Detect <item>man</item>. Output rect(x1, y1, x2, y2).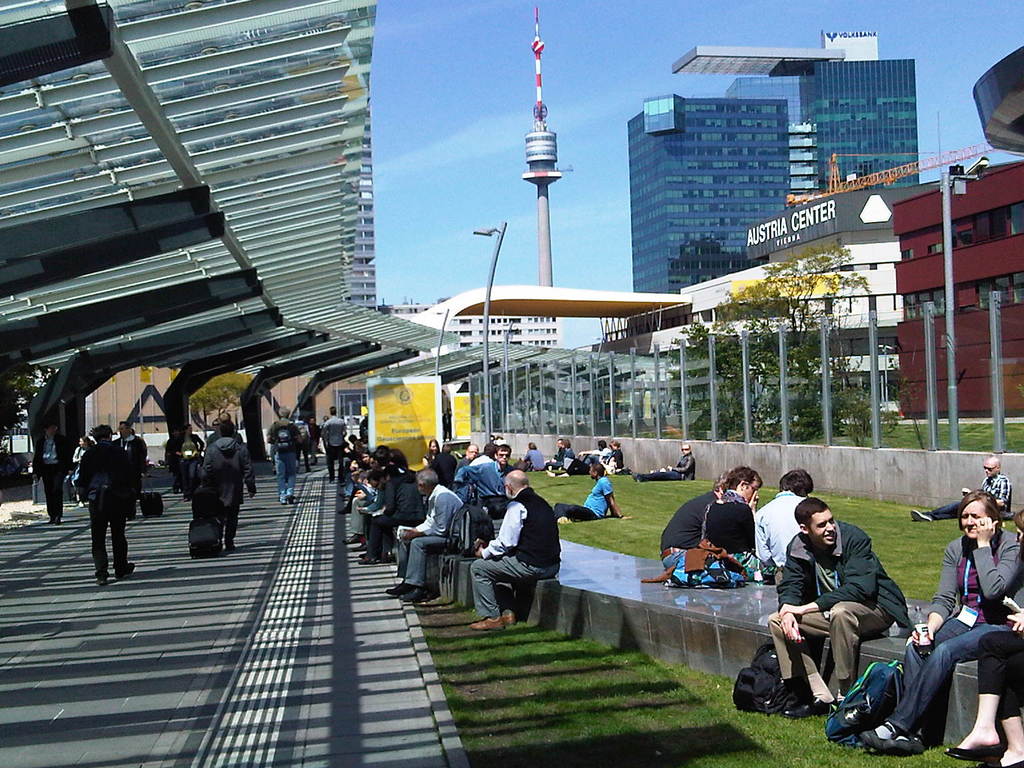
rect(912, 455, 1007, 519).
